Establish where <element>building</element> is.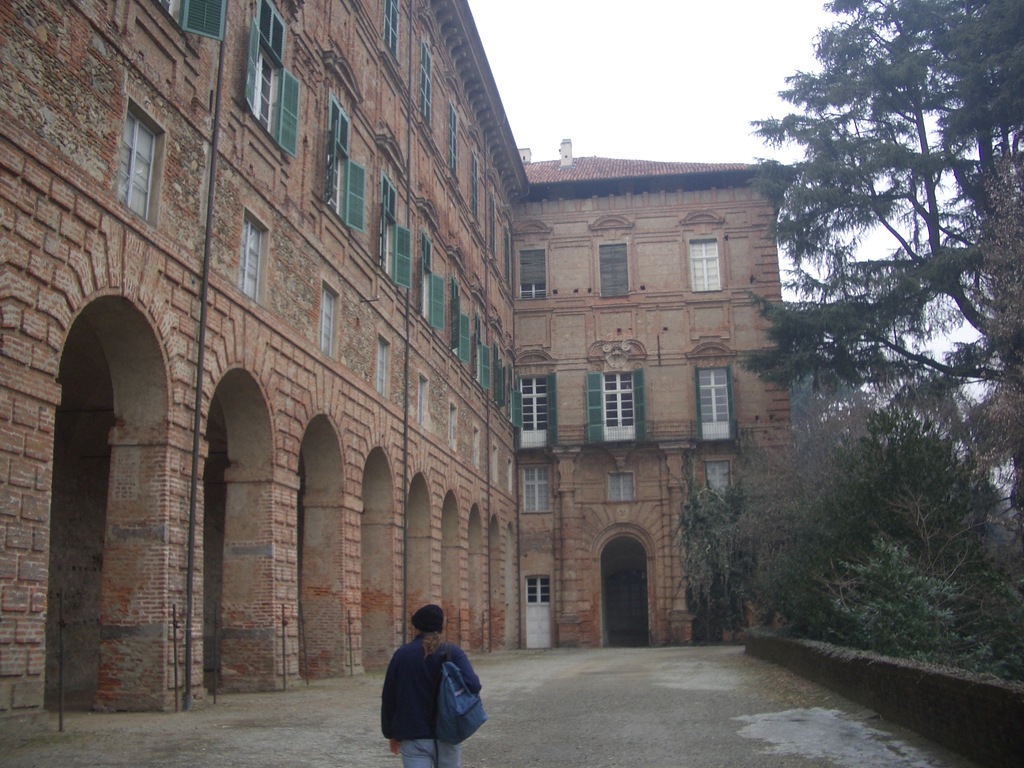
Established at crop(0, 0, 799, 719).
